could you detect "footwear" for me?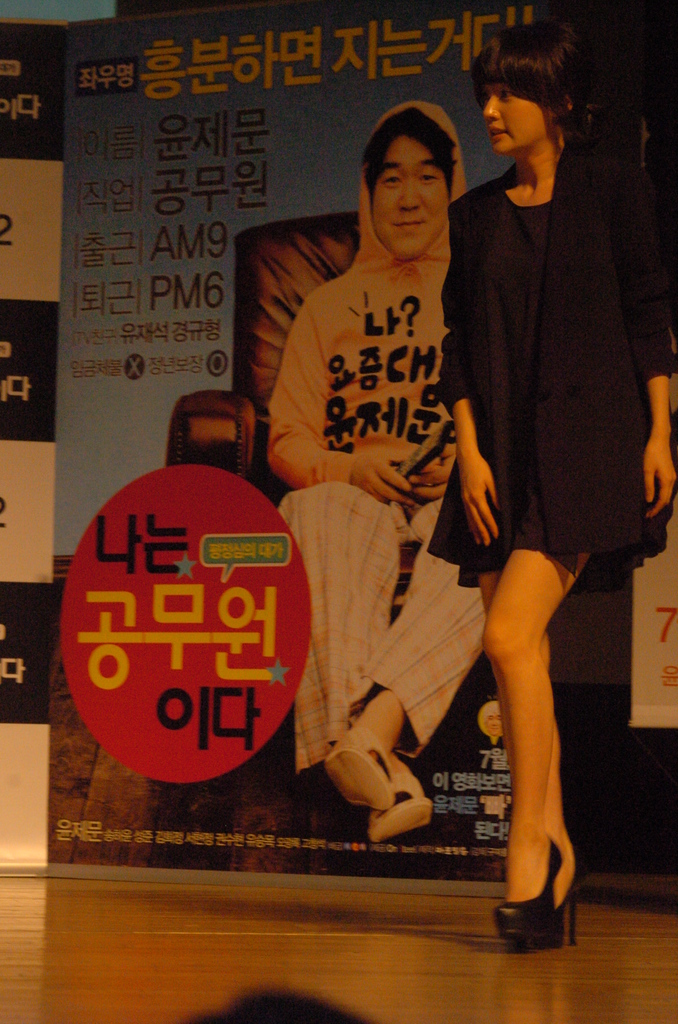
Detection result: 509, 865, 576, 943.
